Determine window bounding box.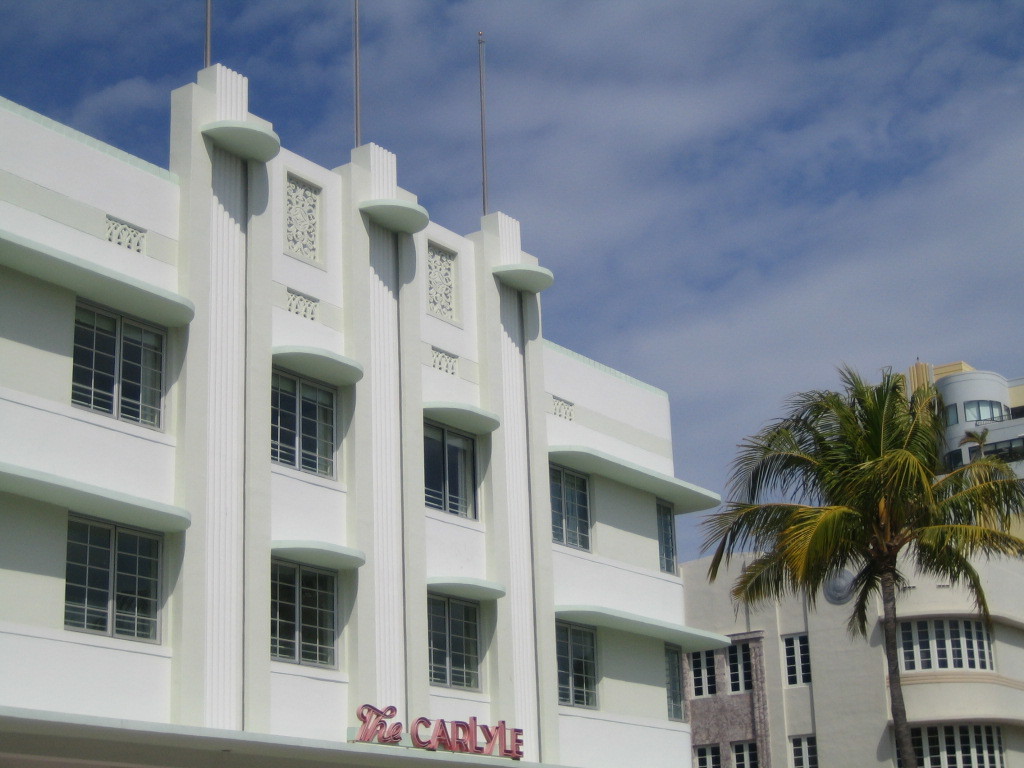
Determined: select_region(556, 619, 600, 708).
